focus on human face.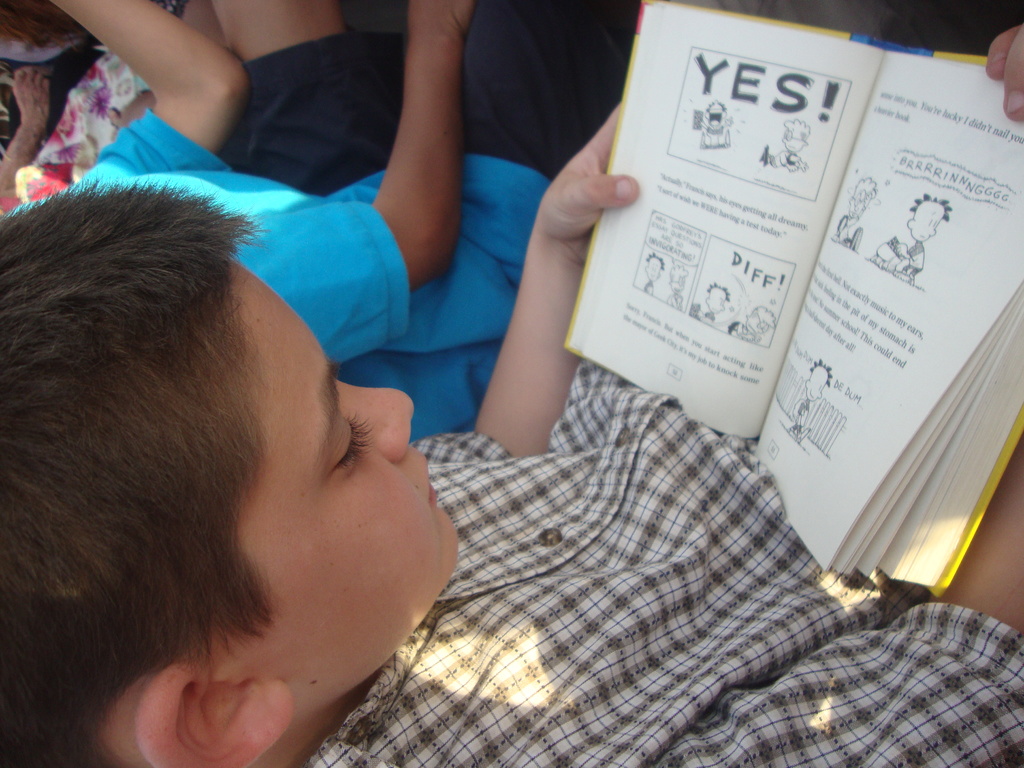
Focused at {"x1": 912, "y1": 202, "x2": 944, "y2": 241}.
